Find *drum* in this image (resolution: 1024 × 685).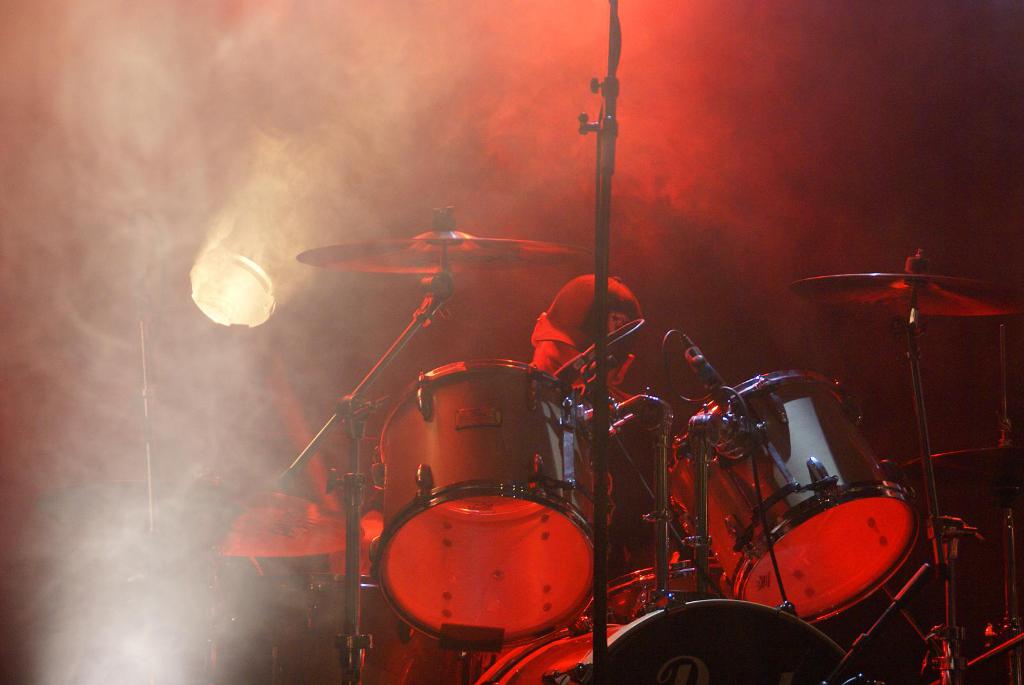
[x1=371, y1=361, x2=594, y2=647].
